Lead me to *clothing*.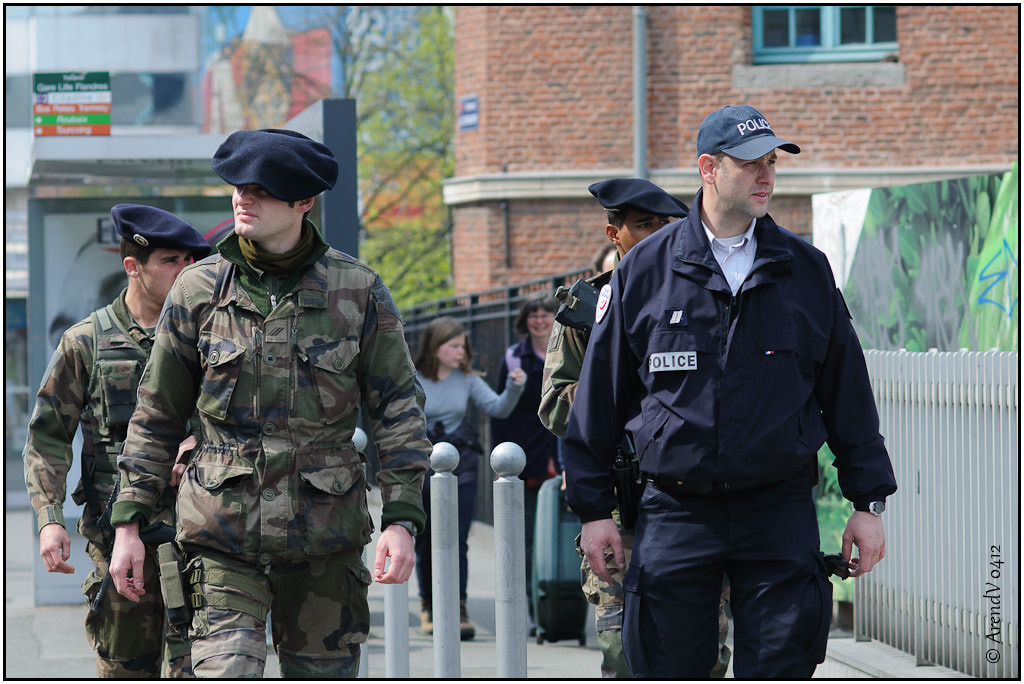
Lead to pyautogui.locateOnScreen(115, 190, 428, 659).
